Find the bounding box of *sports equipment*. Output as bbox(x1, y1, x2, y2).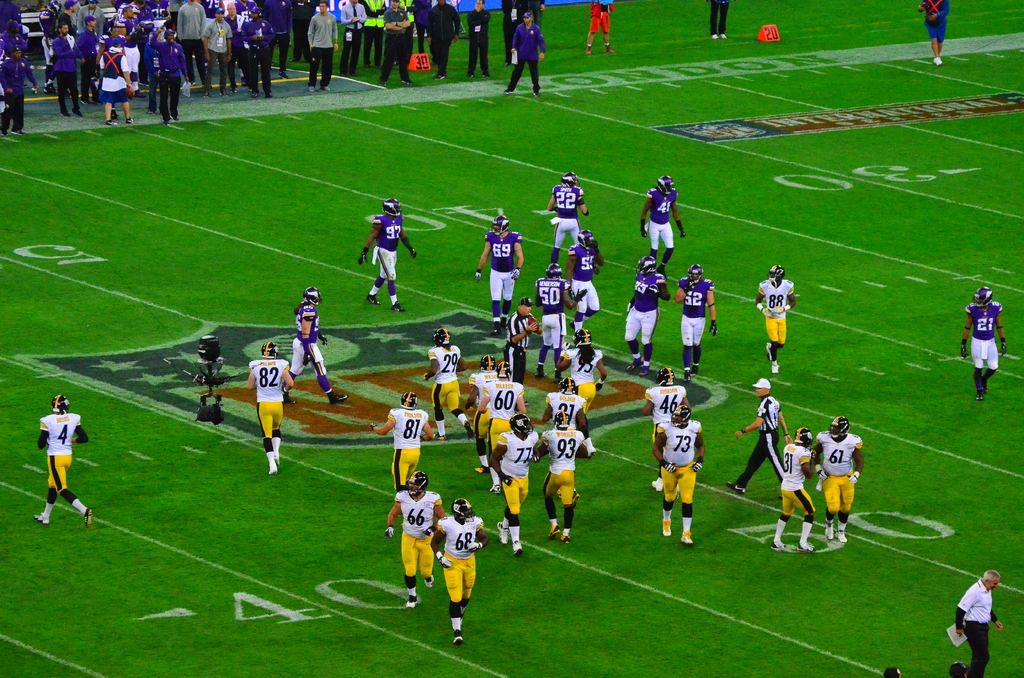
bbox(453, 495, 474, 523).
